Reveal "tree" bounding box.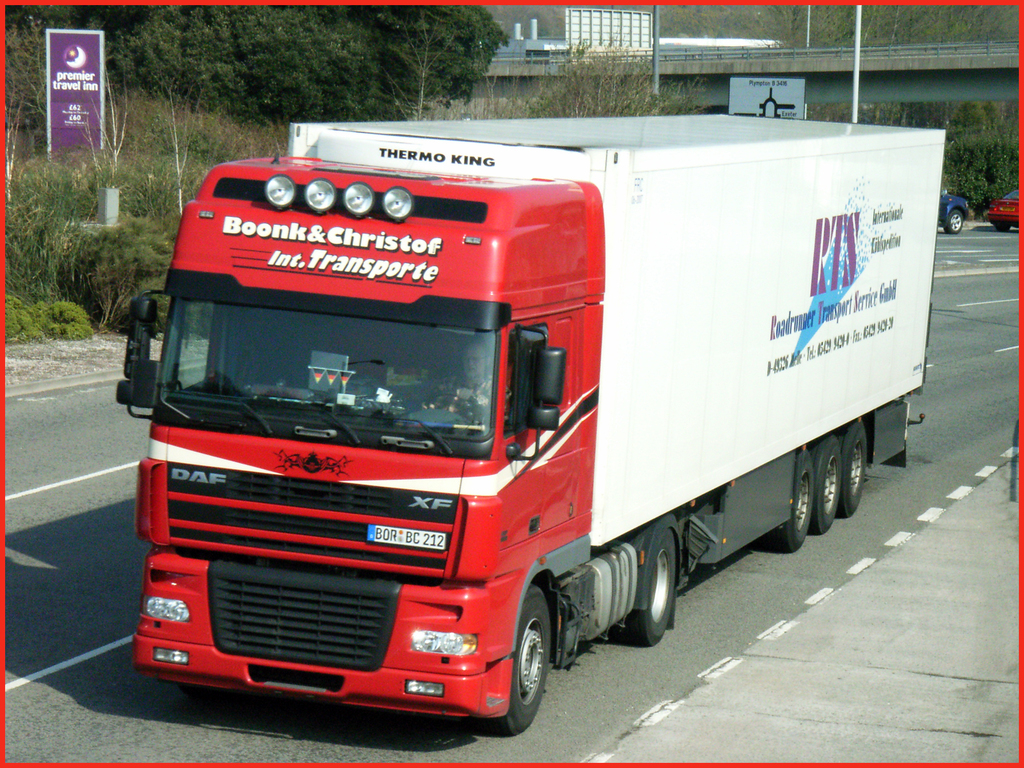
Revealed: {"left": 227, "top": 11, "right": 339, "bottom": 161}.
